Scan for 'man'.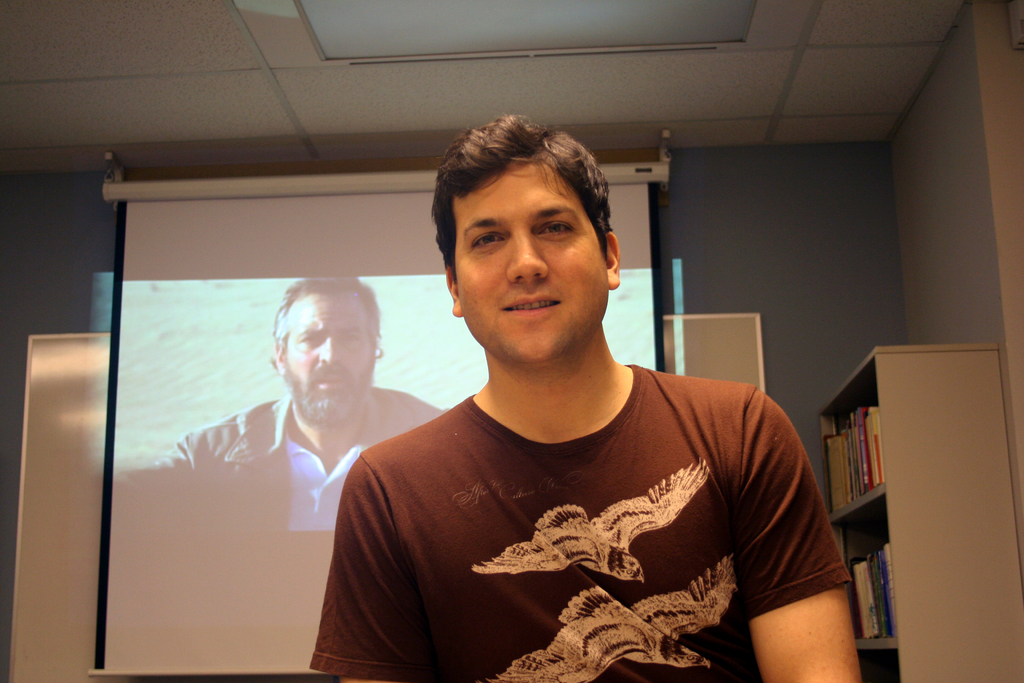
Scan result: box=[148, 270, 444, 530].
